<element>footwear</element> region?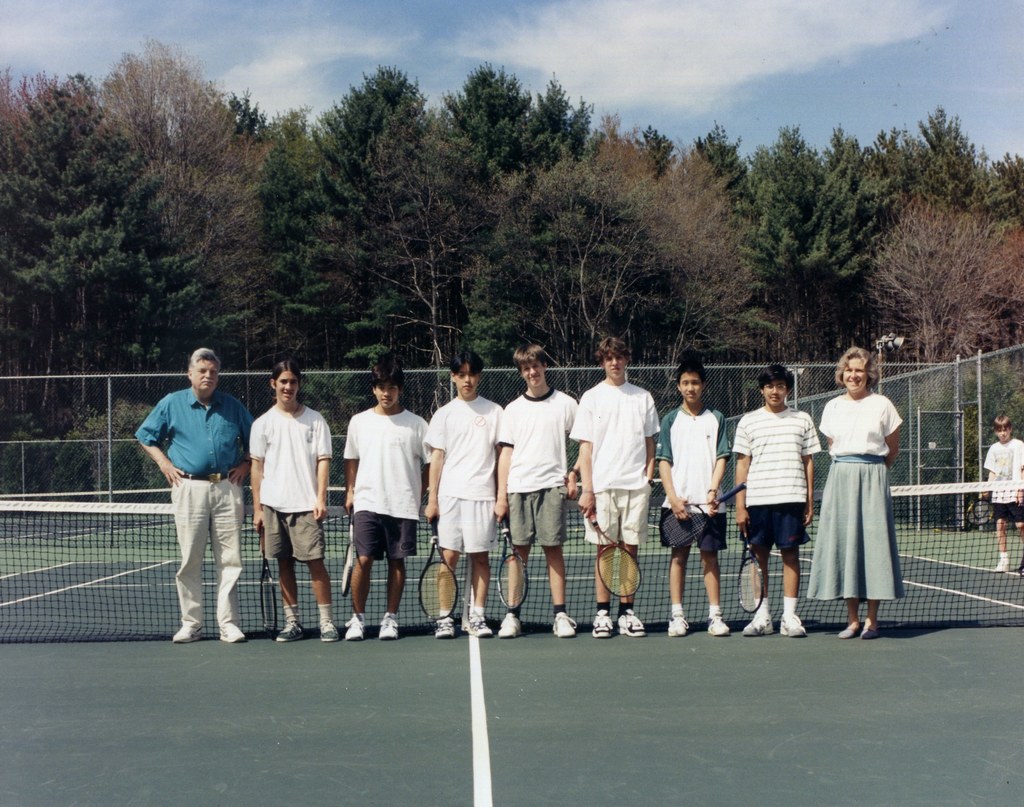
781:614:806:639
